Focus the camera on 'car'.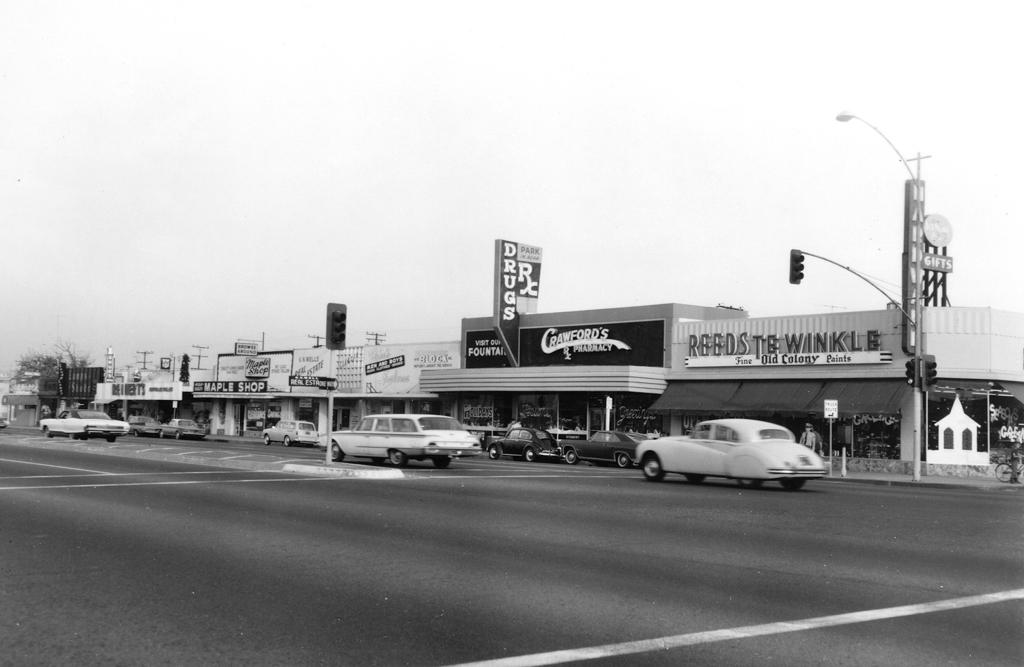
Focus region: x1=40, y1=410, x2=128, y2=439.
